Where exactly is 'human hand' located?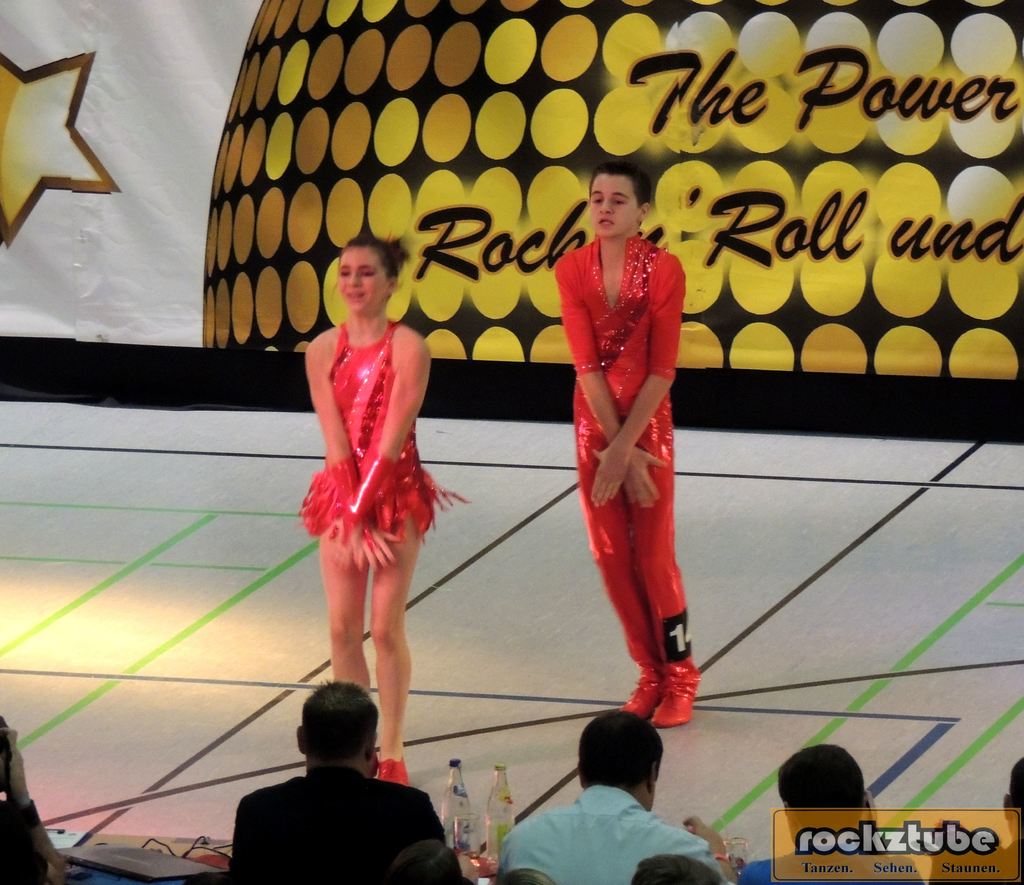
Its bounding box is detection(676, 816, 730, 855).
